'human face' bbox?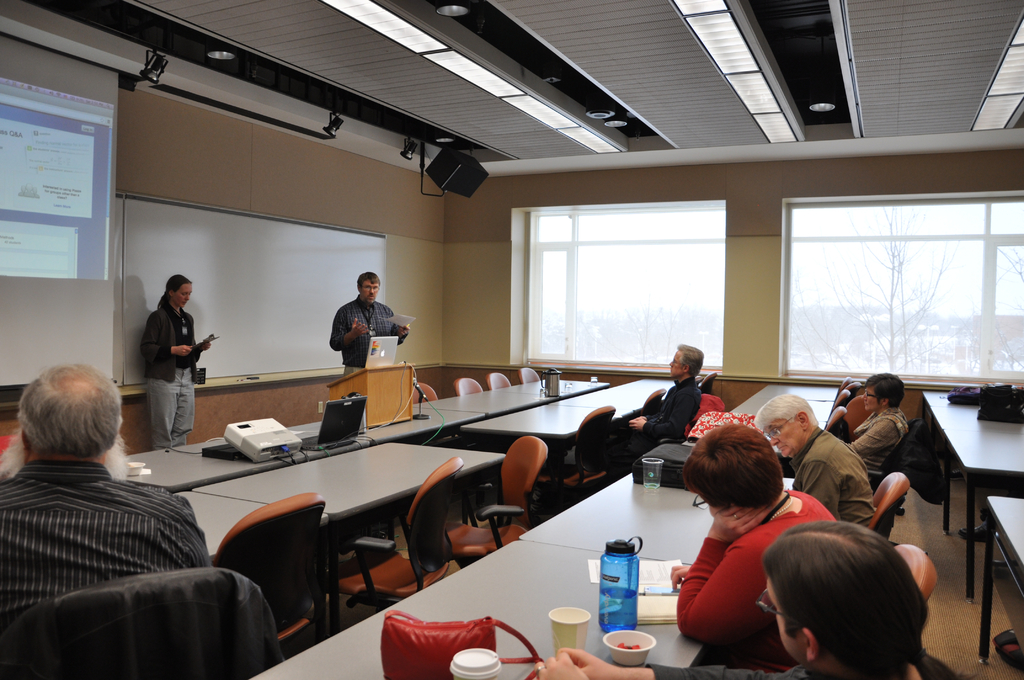
x1=358, y1=279, x2=378, y2=303
